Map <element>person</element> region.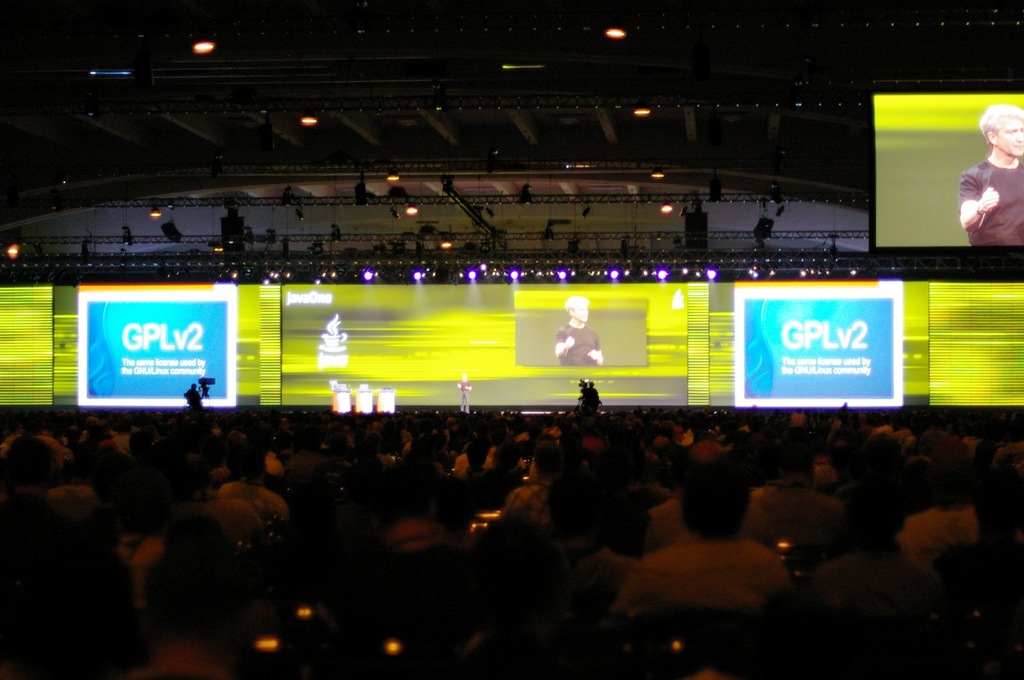
Mapped to rect(553, 296, 607, 370).
